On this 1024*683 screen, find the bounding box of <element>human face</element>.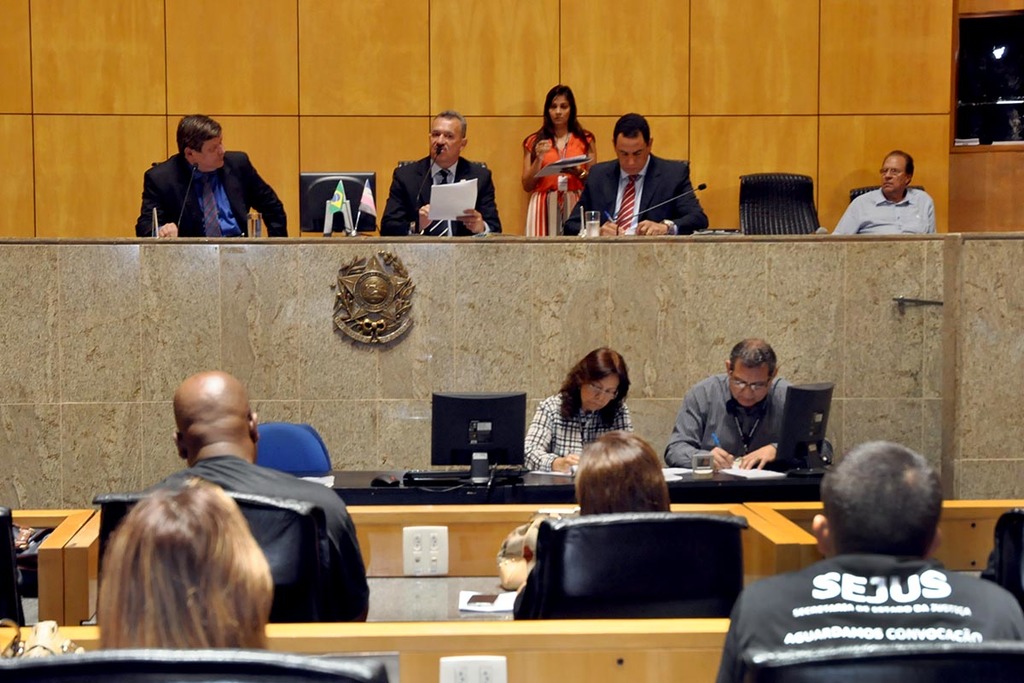
Bounding box: locate(195, 138, 223, 167).
